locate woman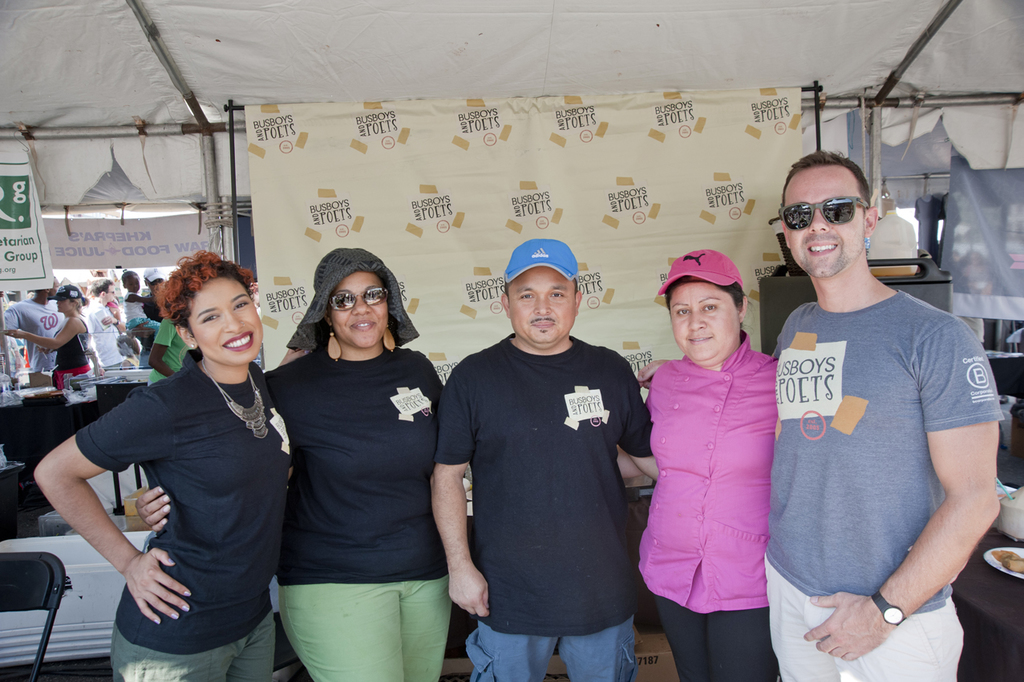
[614,246,789,681]
